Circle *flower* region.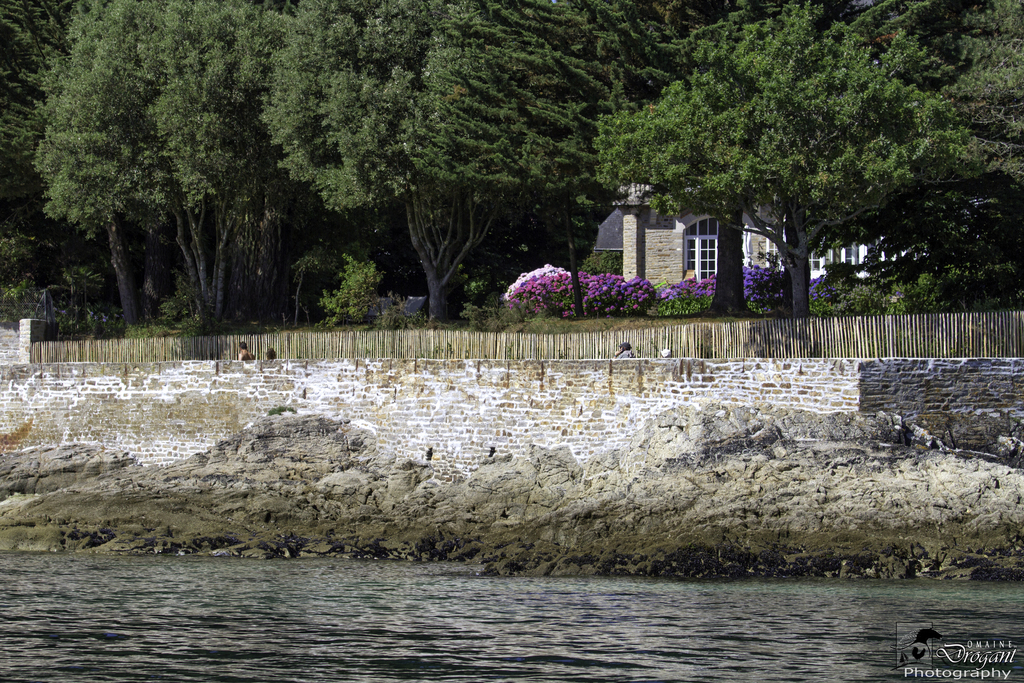
Region: rect(634, 277, 639, 287).
